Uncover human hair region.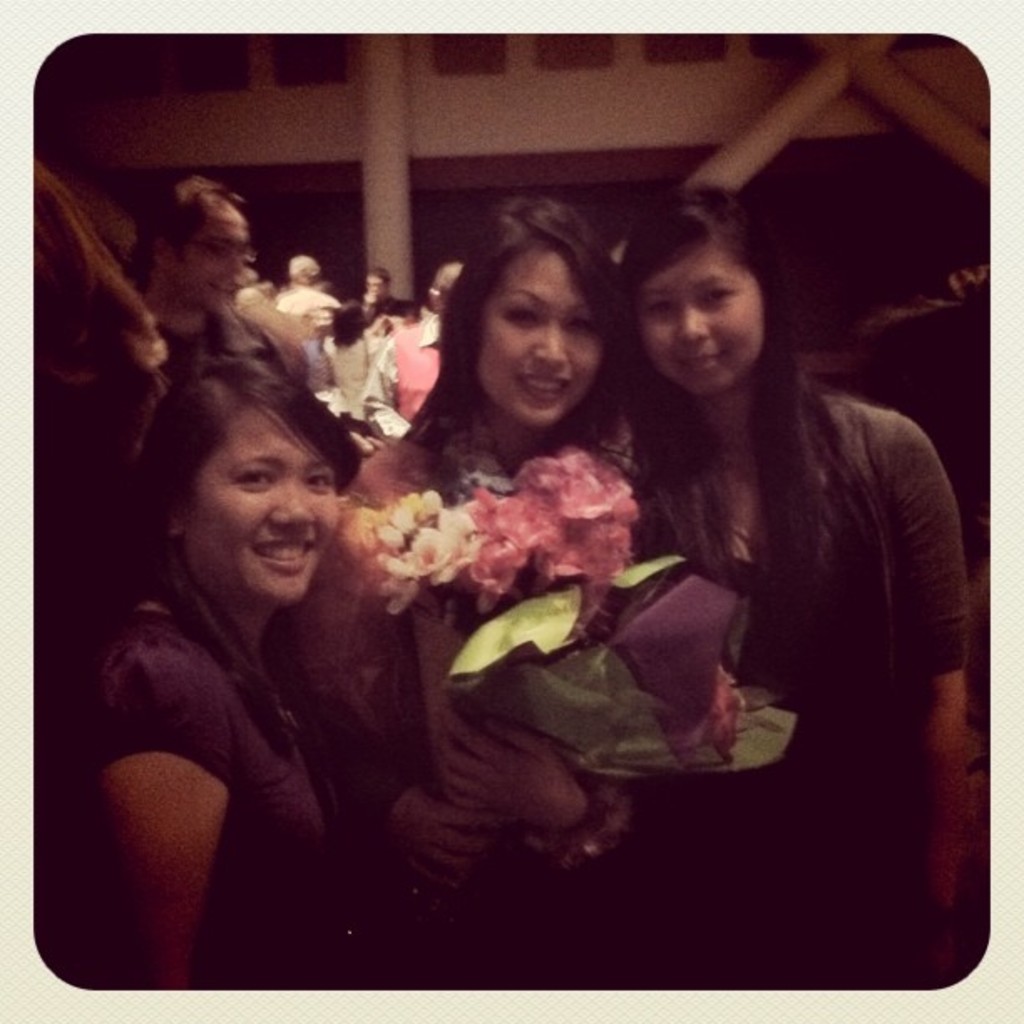
Uncovered: detection(331, 298, 368, 351).
